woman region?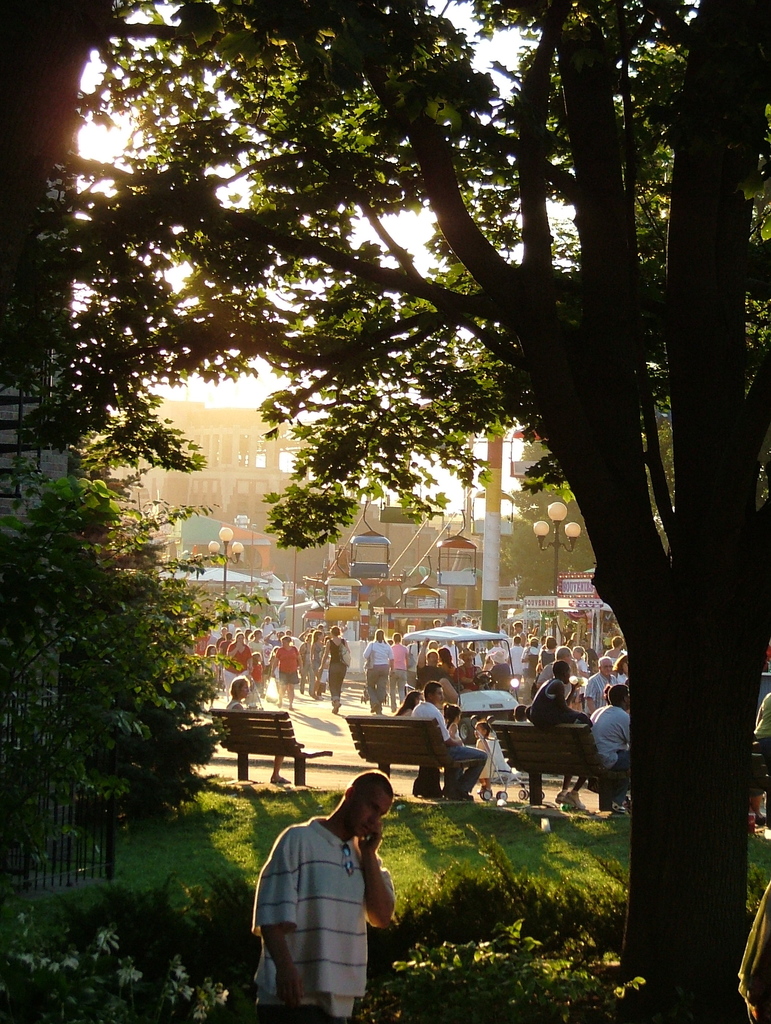
x1=316, y1=622, x2=353, y2=713
